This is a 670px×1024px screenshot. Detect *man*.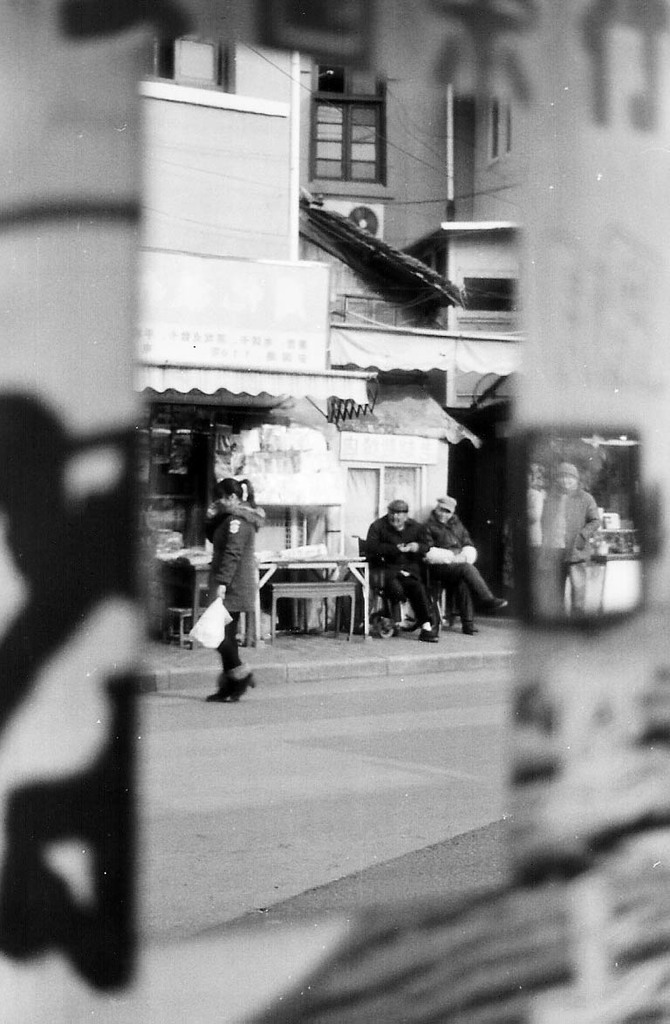
(left=361, top=495, right=431, bottom=645).
